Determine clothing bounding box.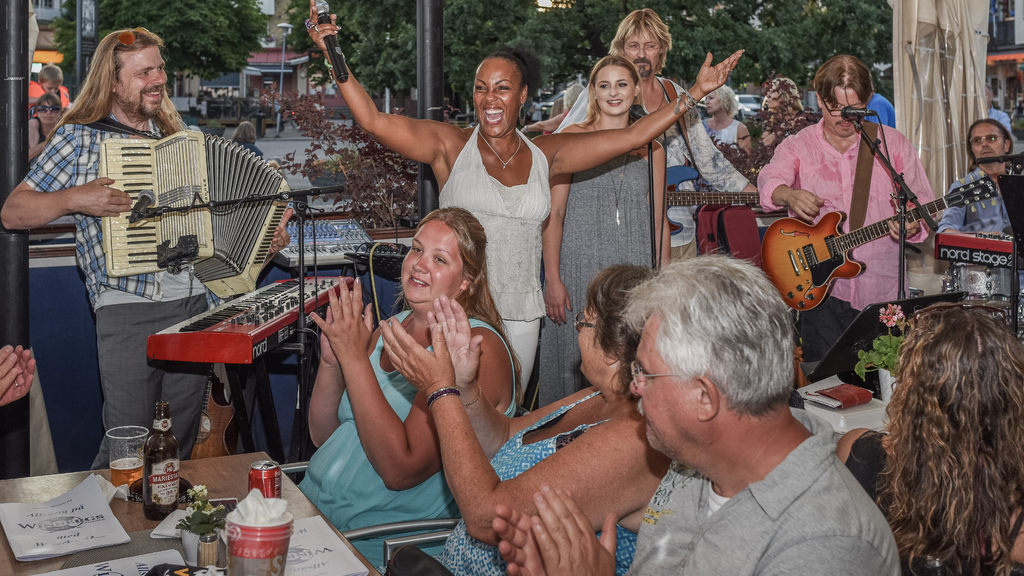
Determined: bbox=(440, 388, 641, 575).
